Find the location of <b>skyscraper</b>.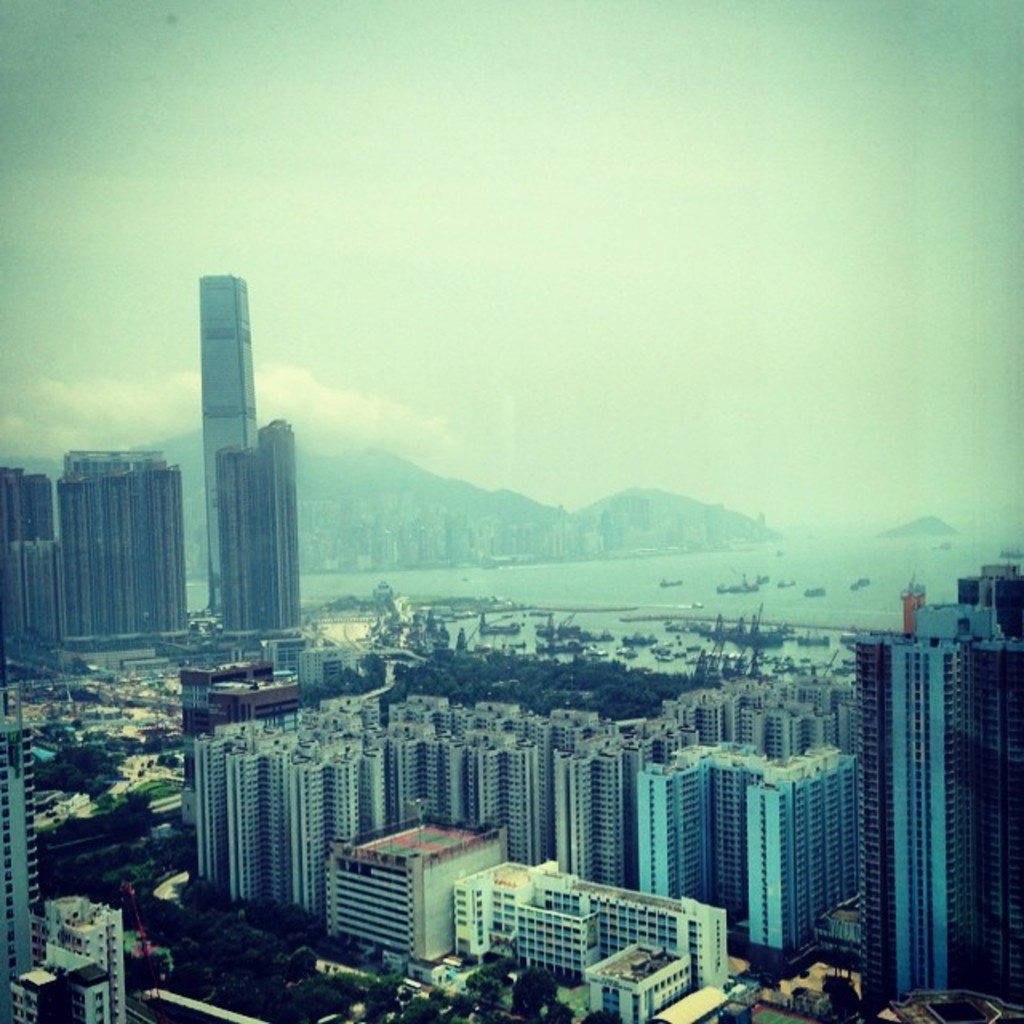
Location: x1=264, y1=414, x2=304, y2=630.
